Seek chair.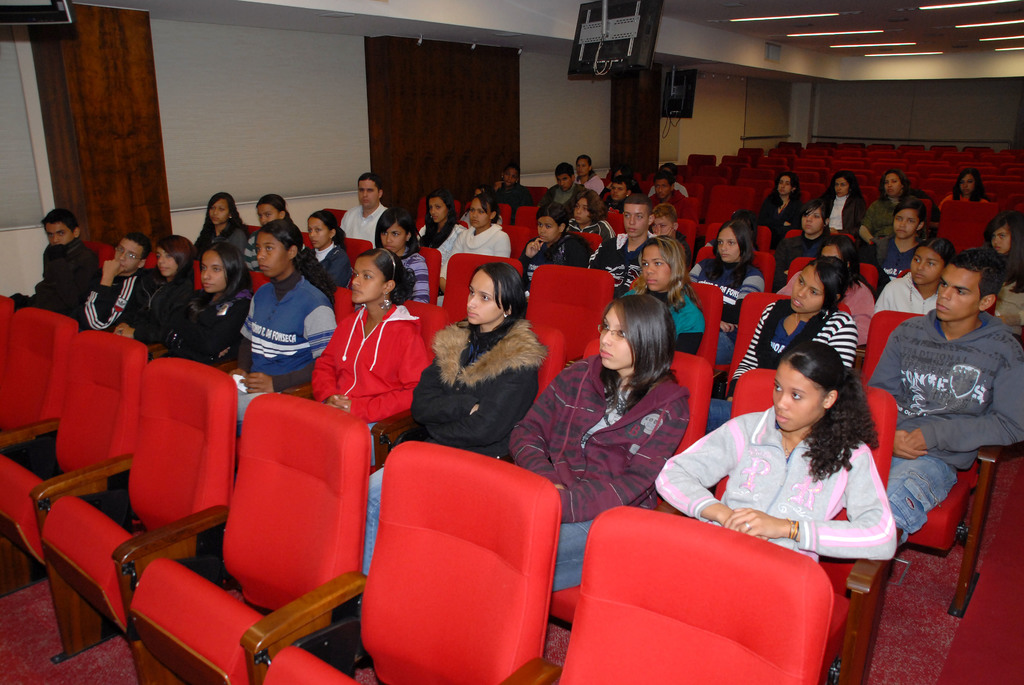
region(529, 187, 548, 199).
